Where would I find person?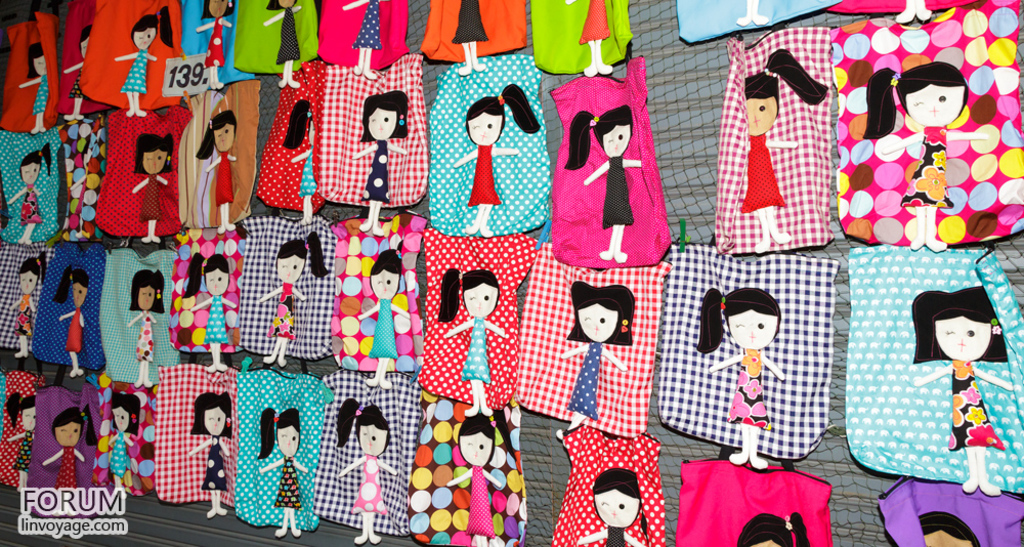
At bbox(341, 0, 382, 83).
